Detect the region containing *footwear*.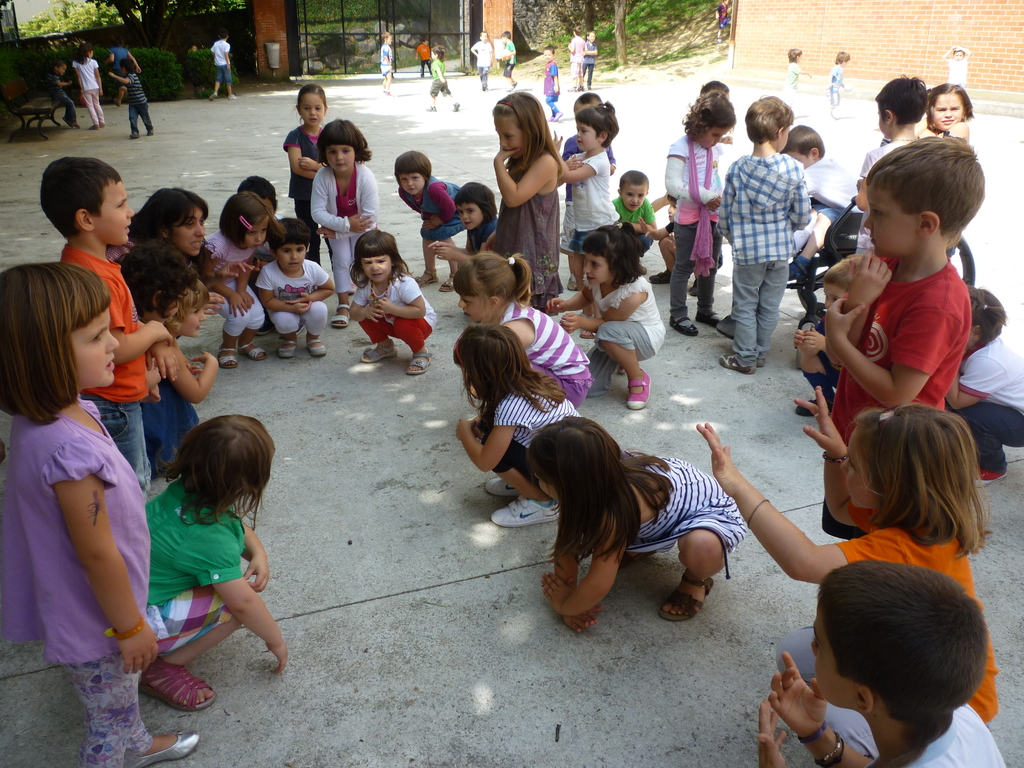
129,132,139,140.
